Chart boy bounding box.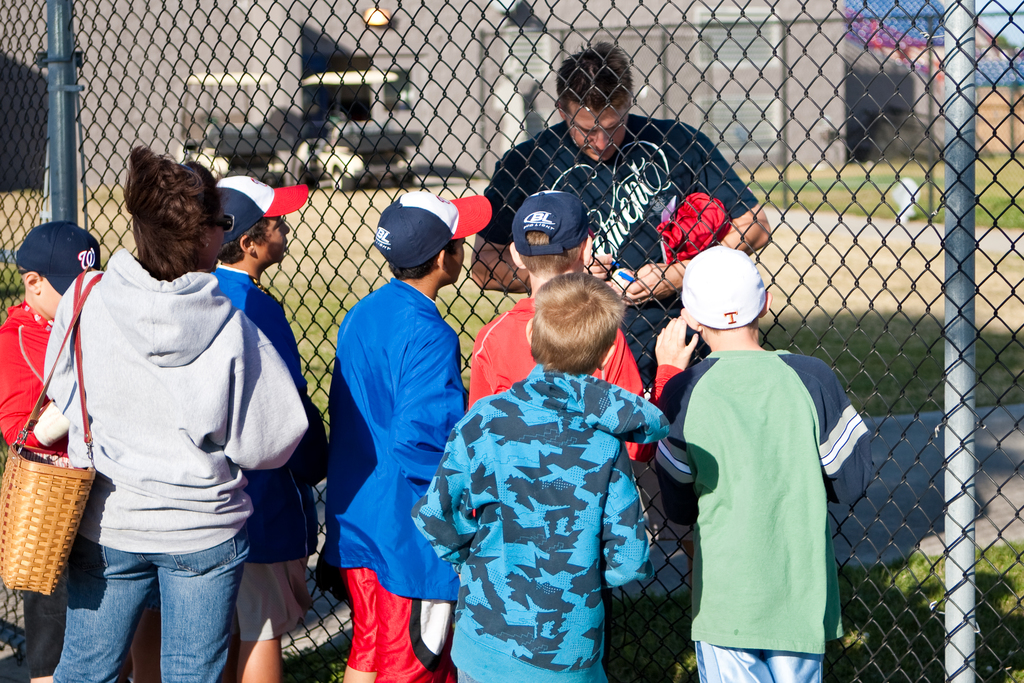
Charted: [left=0, top=220, right=108, bottom=682].
